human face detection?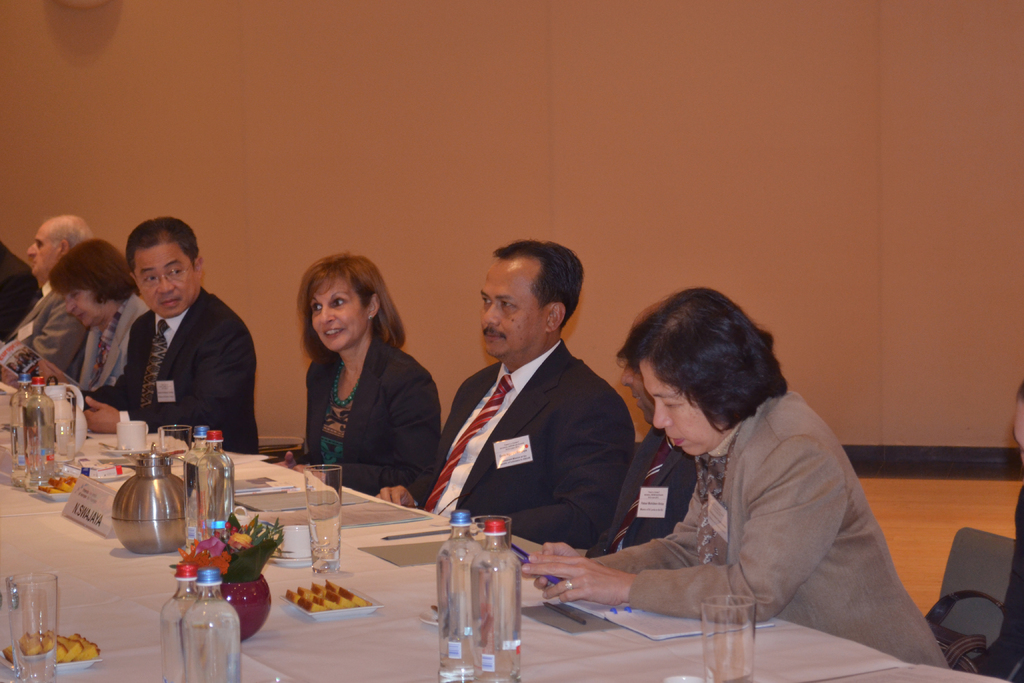
[478,255,552,358]
